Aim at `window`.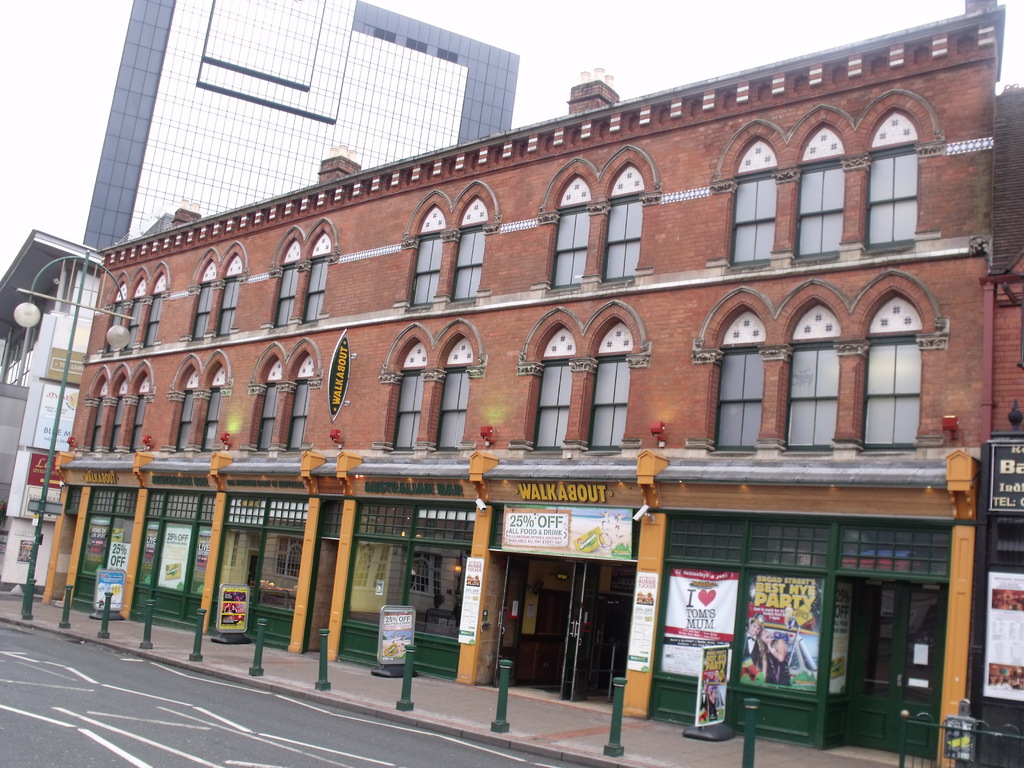
Aimed at 599 163 643 281.
